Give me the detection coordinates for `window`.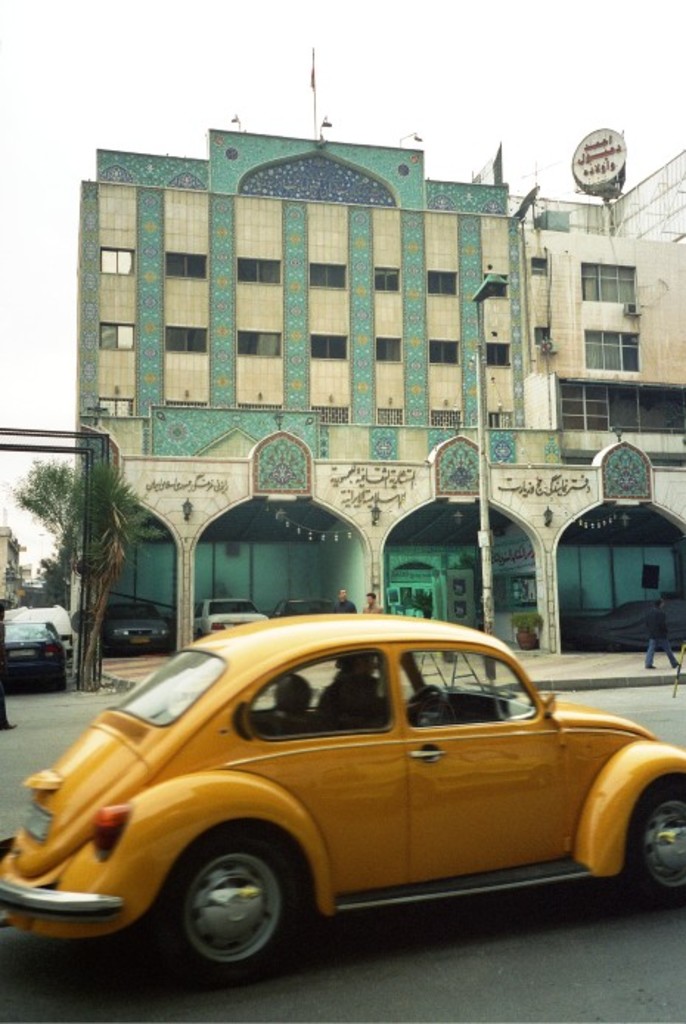
(left=99, top=246, right=134, bottom=277).
